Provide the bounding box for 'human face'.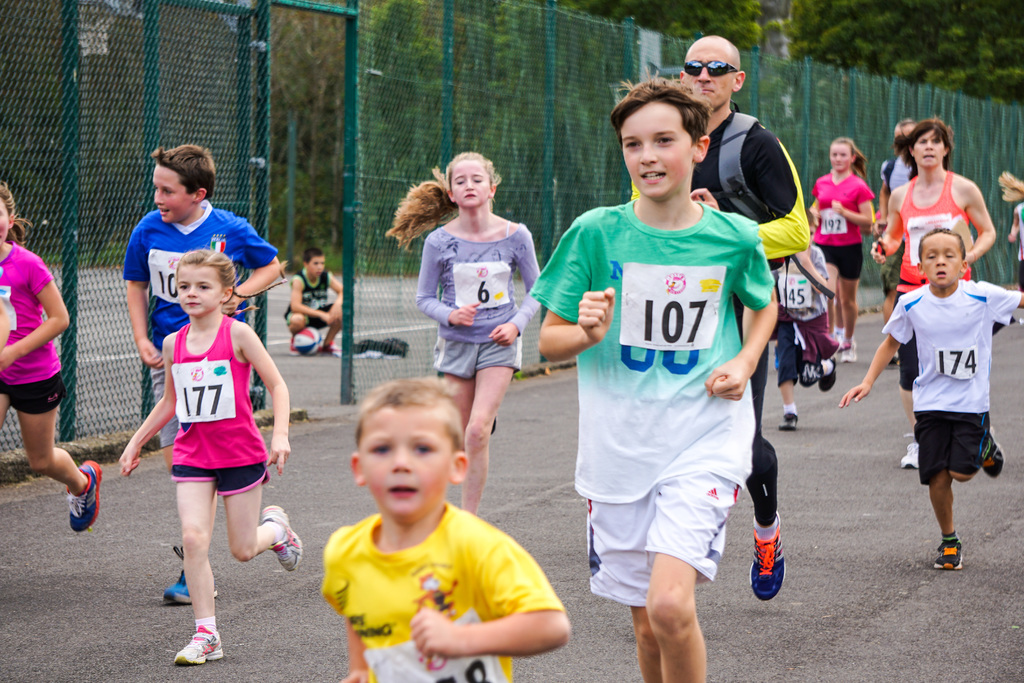
Rect(177, 265, 221, 323).
